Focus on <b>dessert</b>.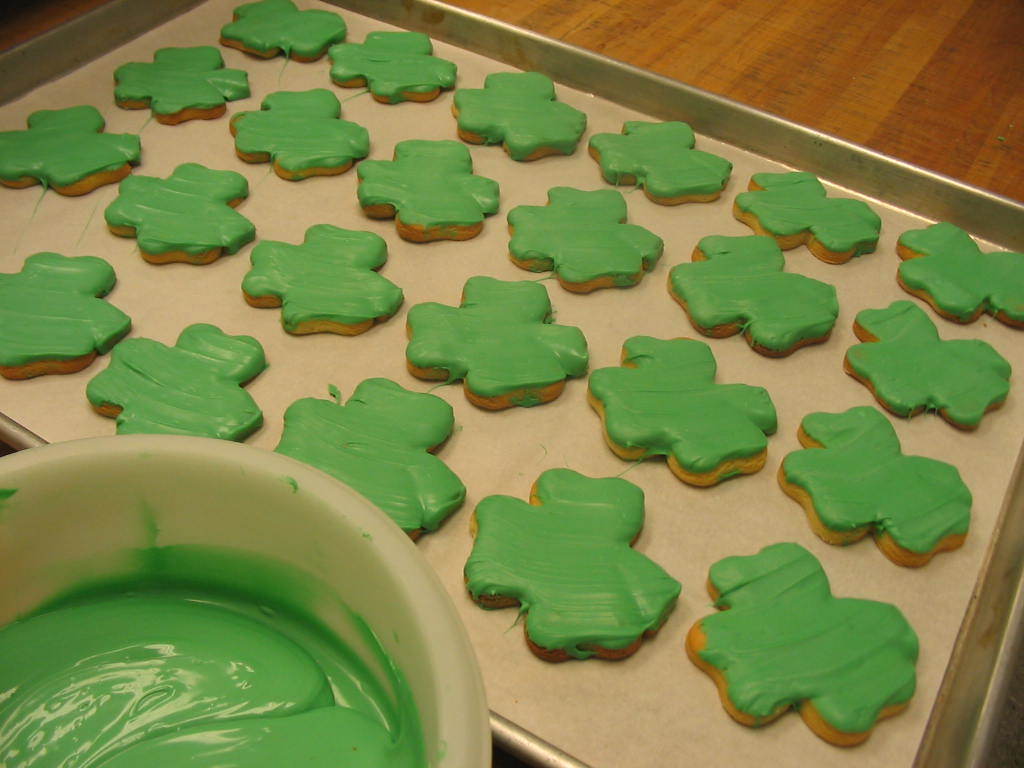
Focused at {"left": 276, "top": 377, "right": 471, "bottom": 540}.
